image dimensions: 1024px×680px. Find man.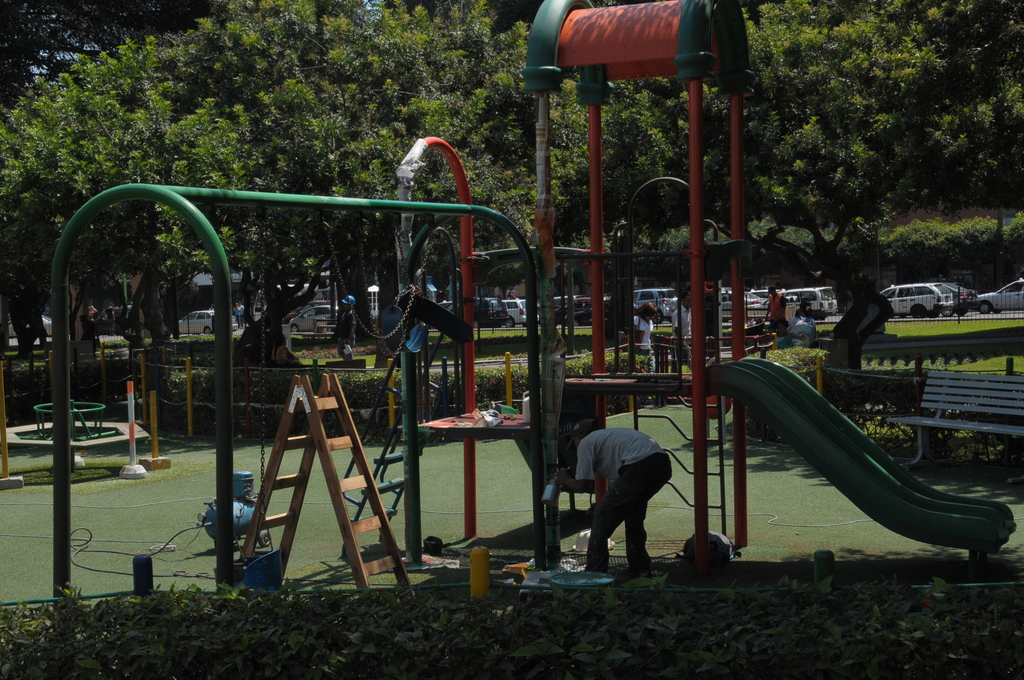
bbox=(79, 313, 95, 355).
